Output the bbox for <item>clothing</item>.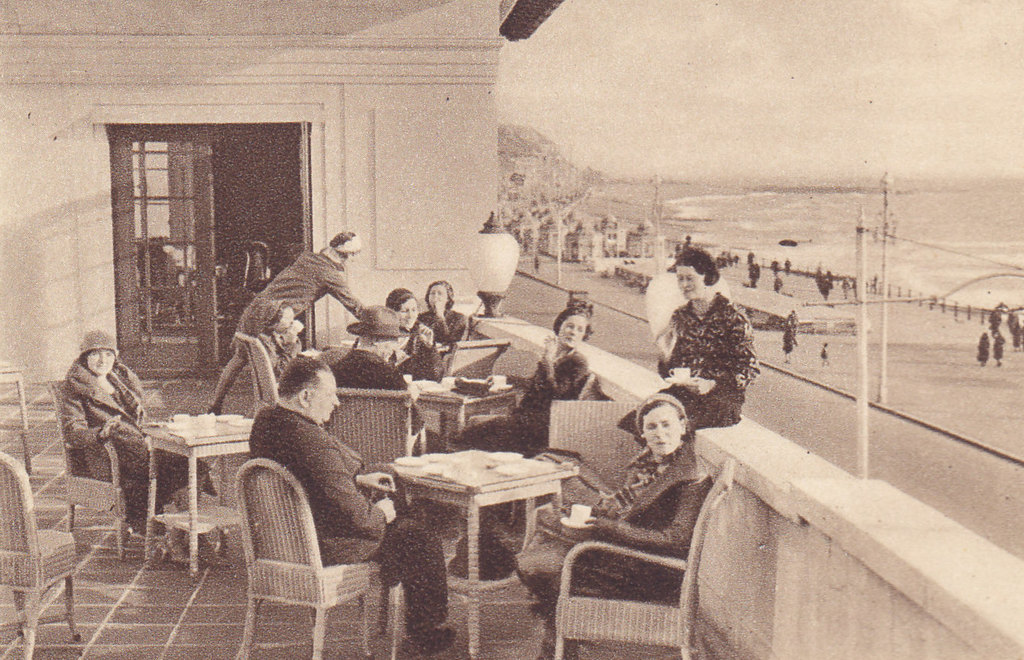
<region>62, 356, 216, 528</region>.
